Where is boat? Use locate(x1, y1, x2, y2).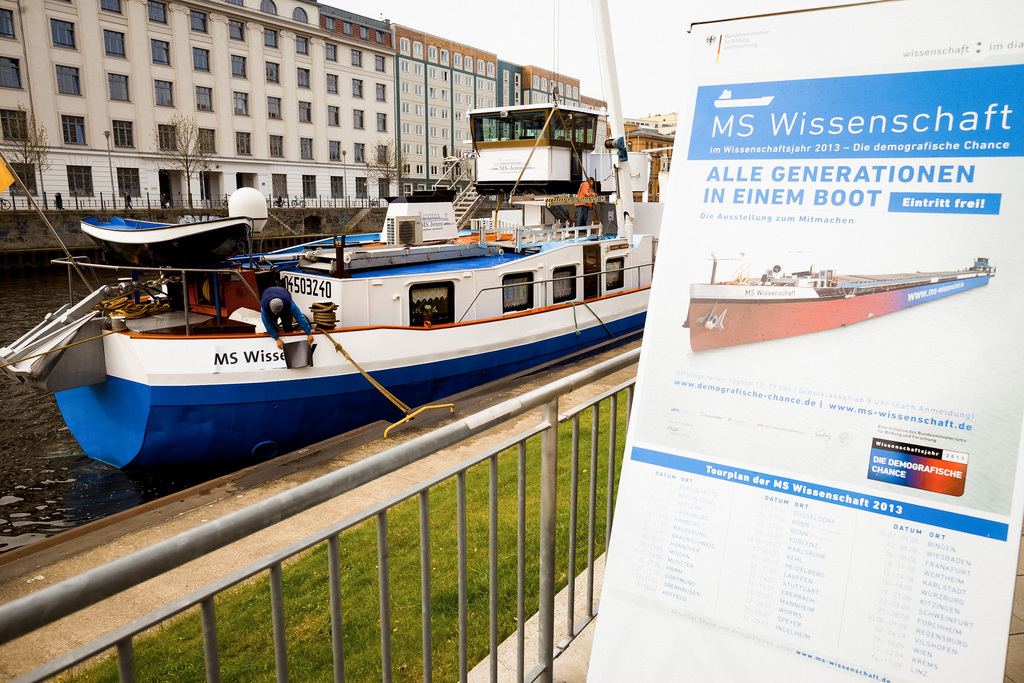
locate(24, 149, 676, 465).
